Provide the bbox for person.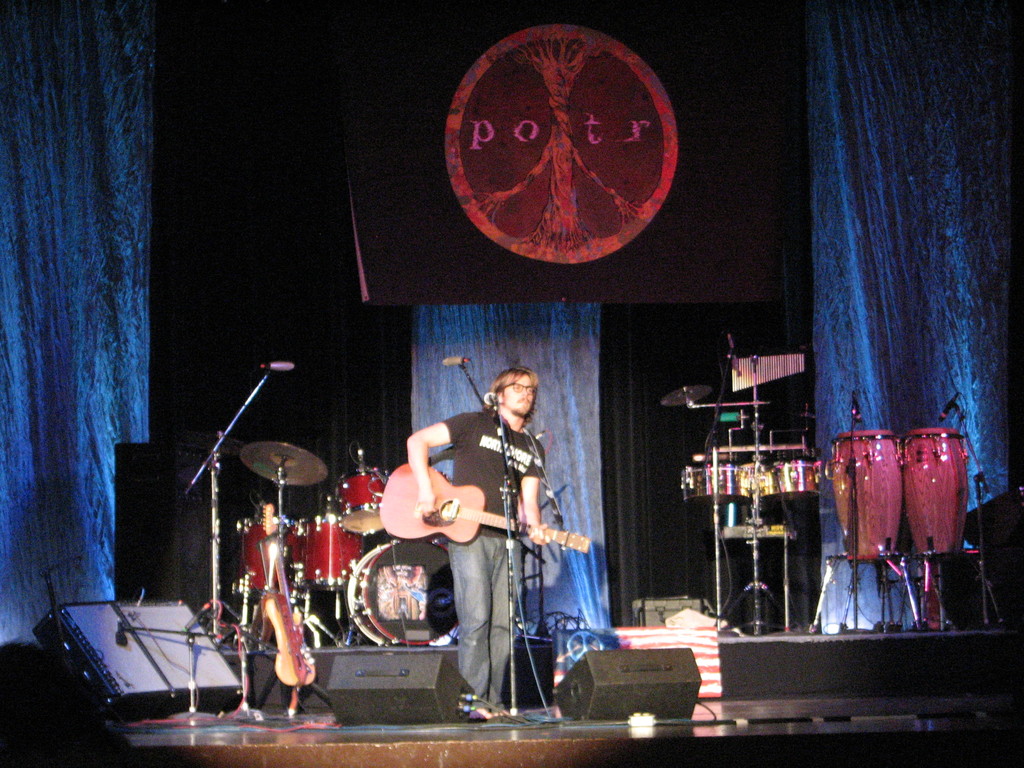
locate(403, 368, 556, 735).
